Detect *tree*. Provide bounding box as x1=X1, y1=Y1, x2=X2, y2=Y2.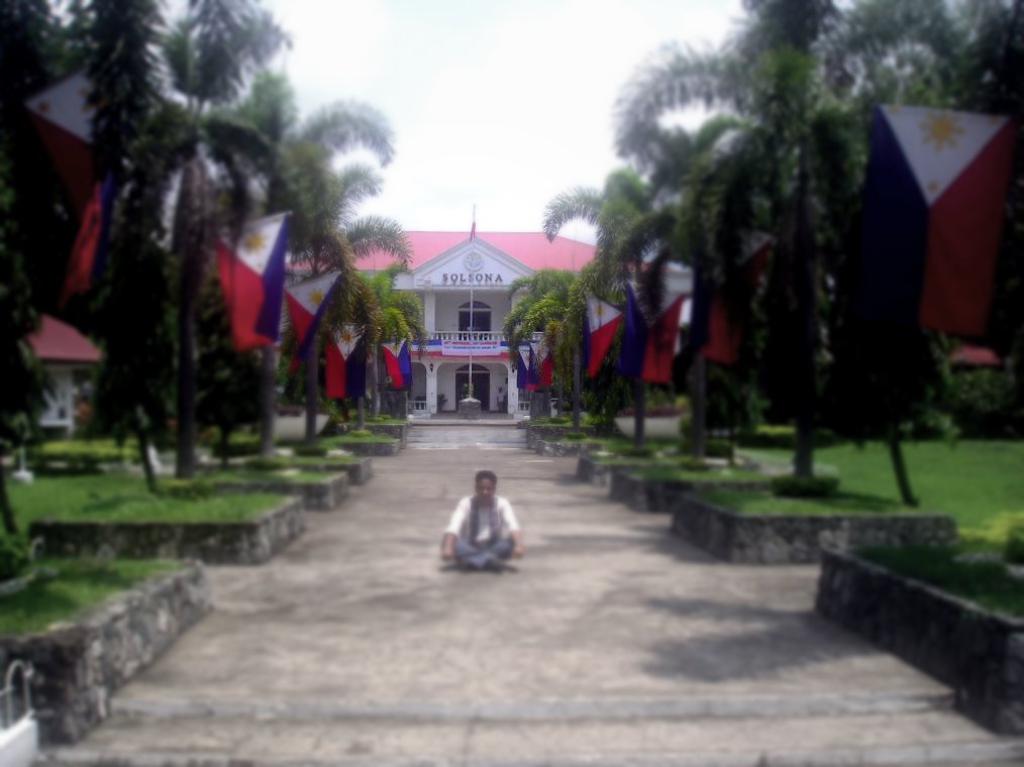
x1=273, y1=99, x2=430, y2=465.
